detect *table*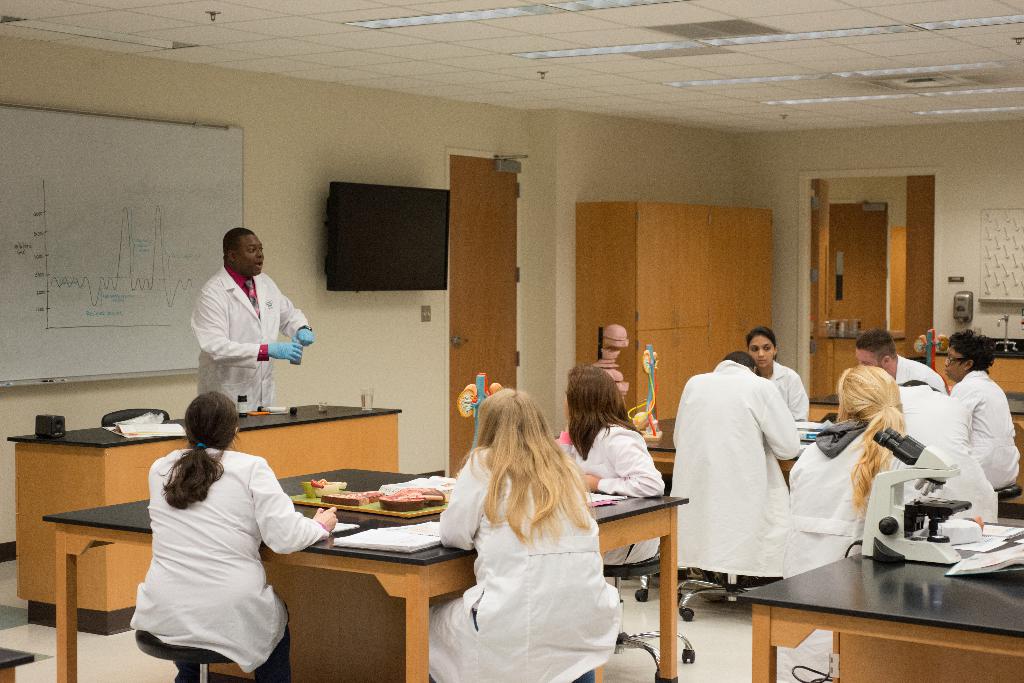
(left=643, top=415, right=799, bottom=474)
